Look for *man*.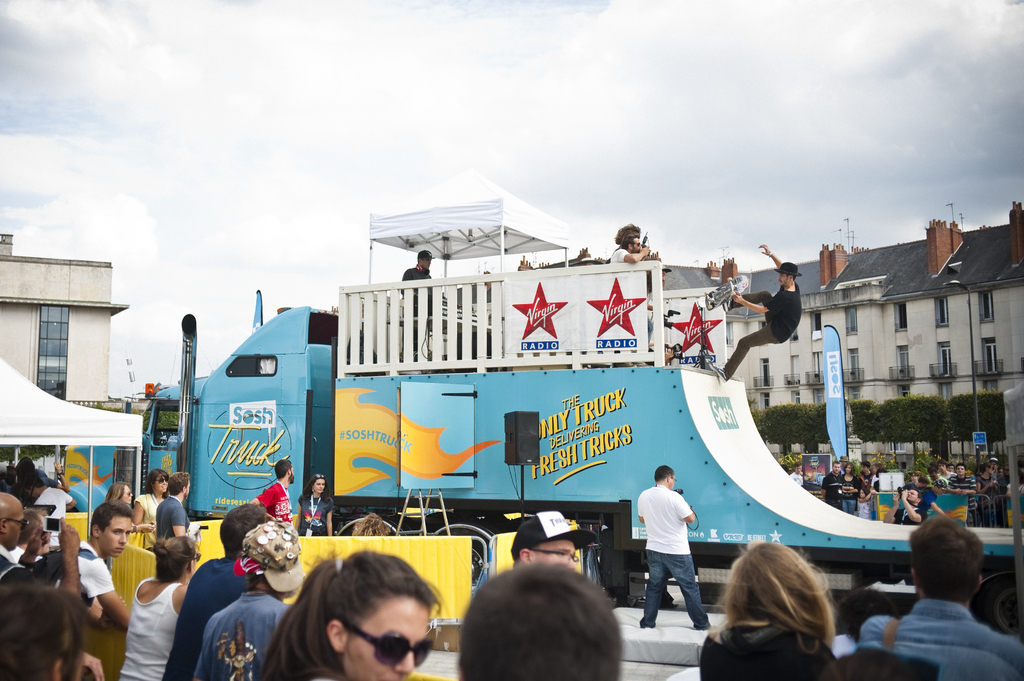
Found: x1=639 y1=465 x2=713 y2=632.
